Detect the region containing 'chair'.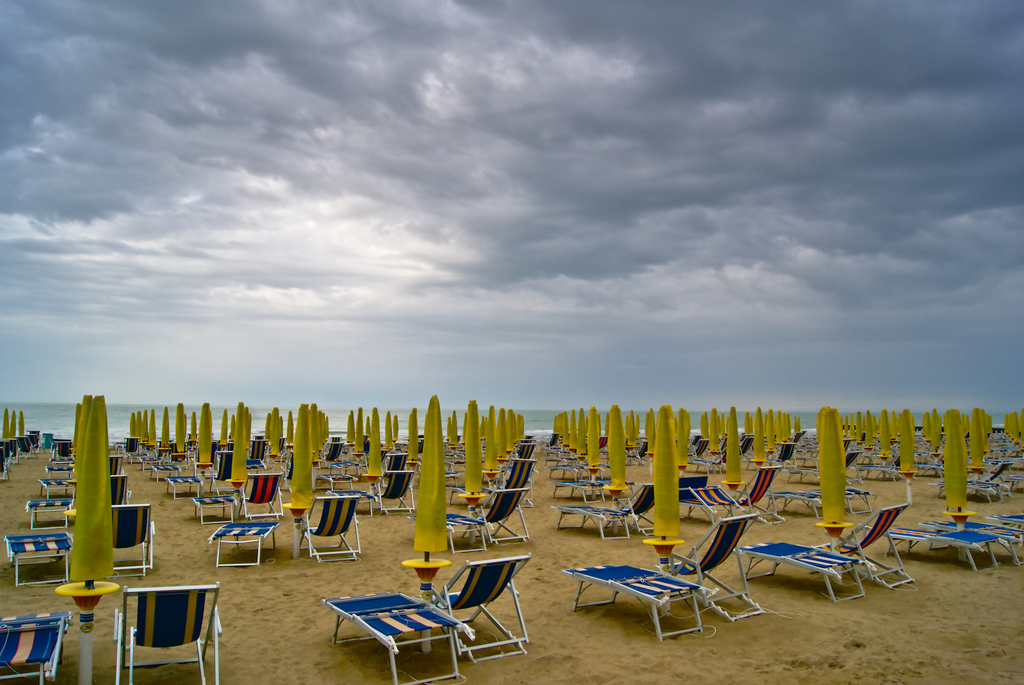
(left=244, top=439, right=272, bottom=467).
